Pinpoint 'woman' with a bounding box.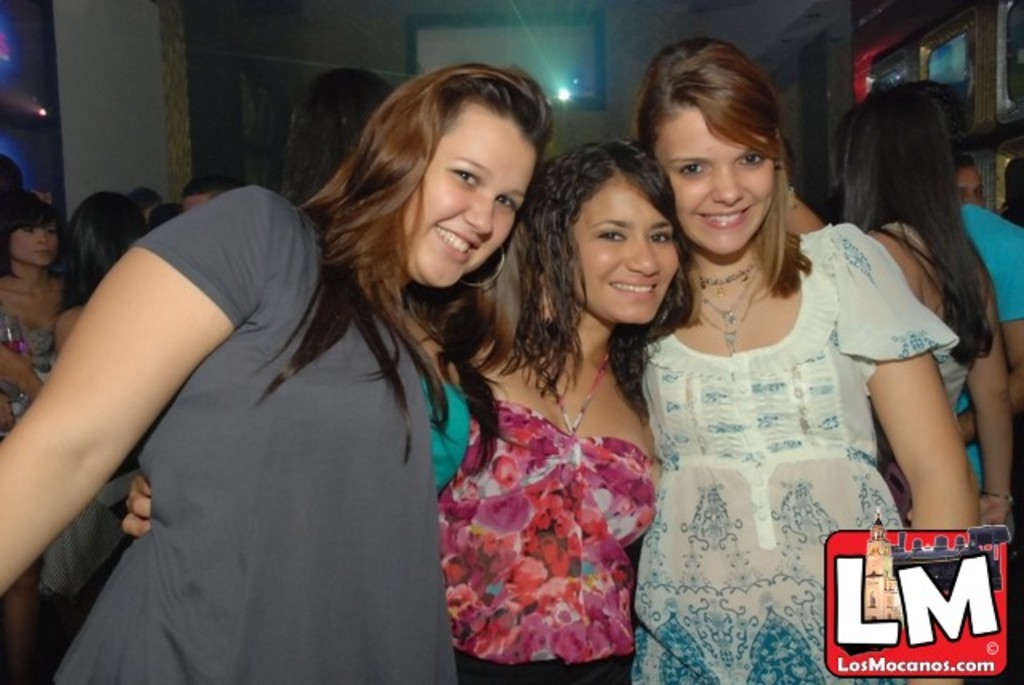
<region>786, 72, 1013, 525</region>.
